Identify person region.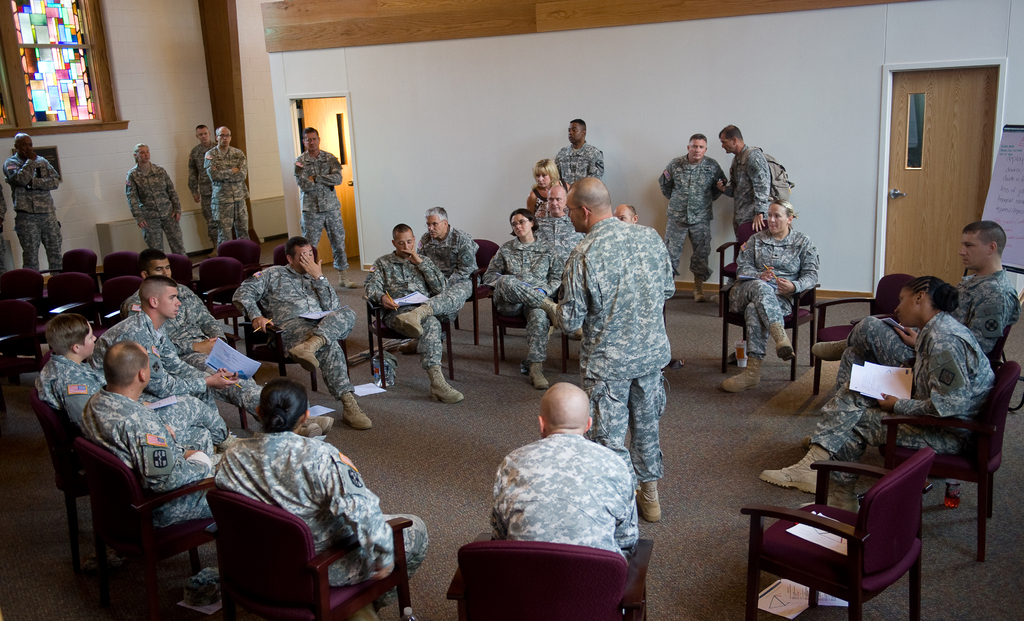
Region: 552,117,600,183.
